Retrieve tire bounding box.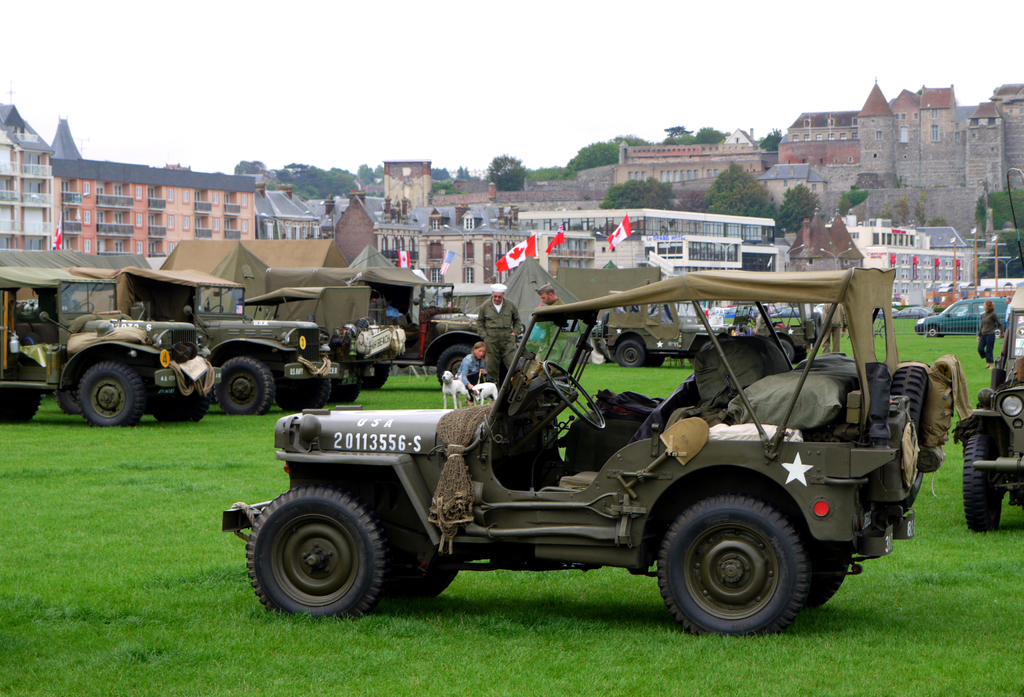
Bounding box: crop(803, 538, 853, 609).
